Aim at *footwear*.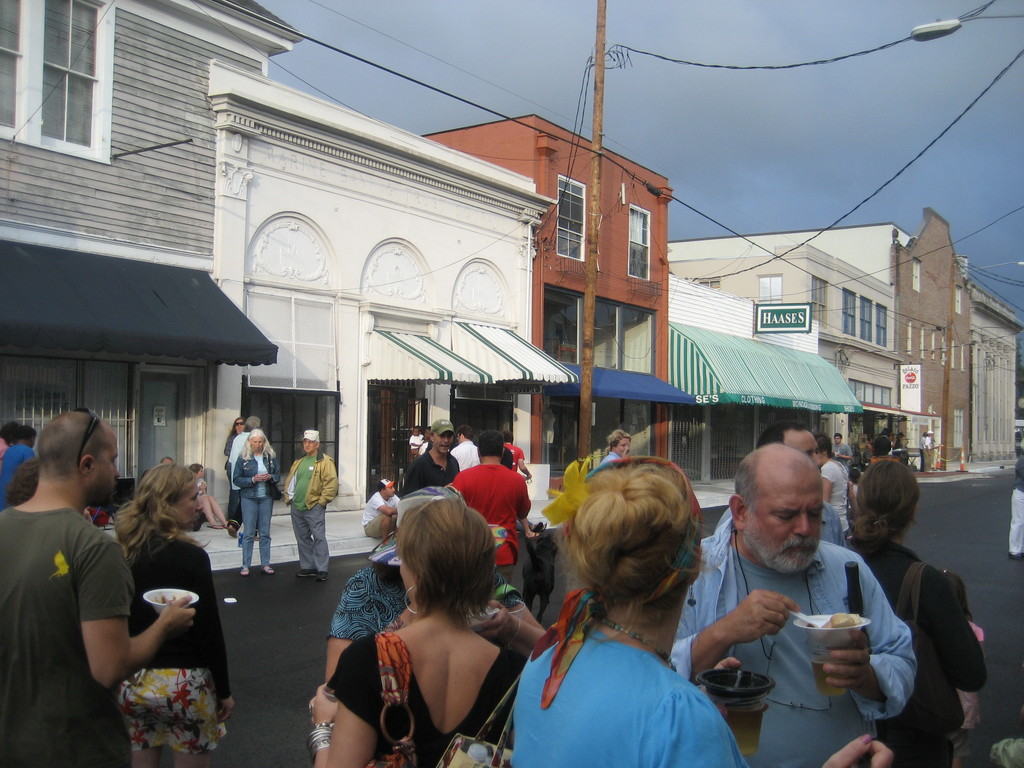
Aimed at 316/572/327/581.
